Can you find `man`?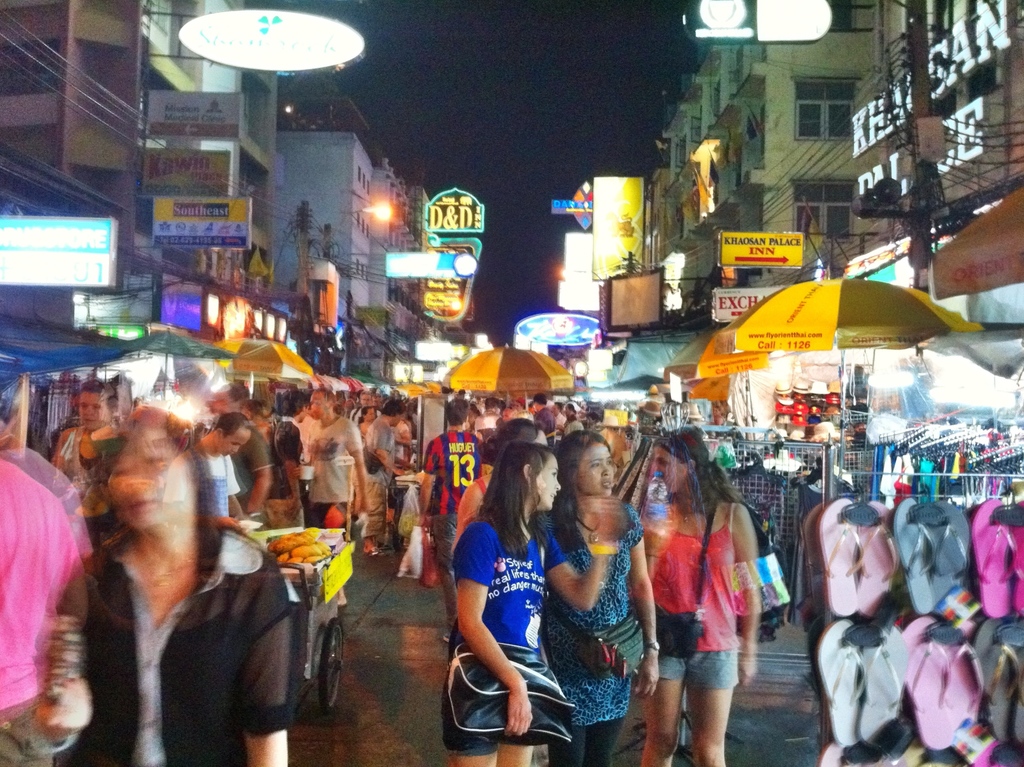
Yes, bounding box: 265:385:302:533.
